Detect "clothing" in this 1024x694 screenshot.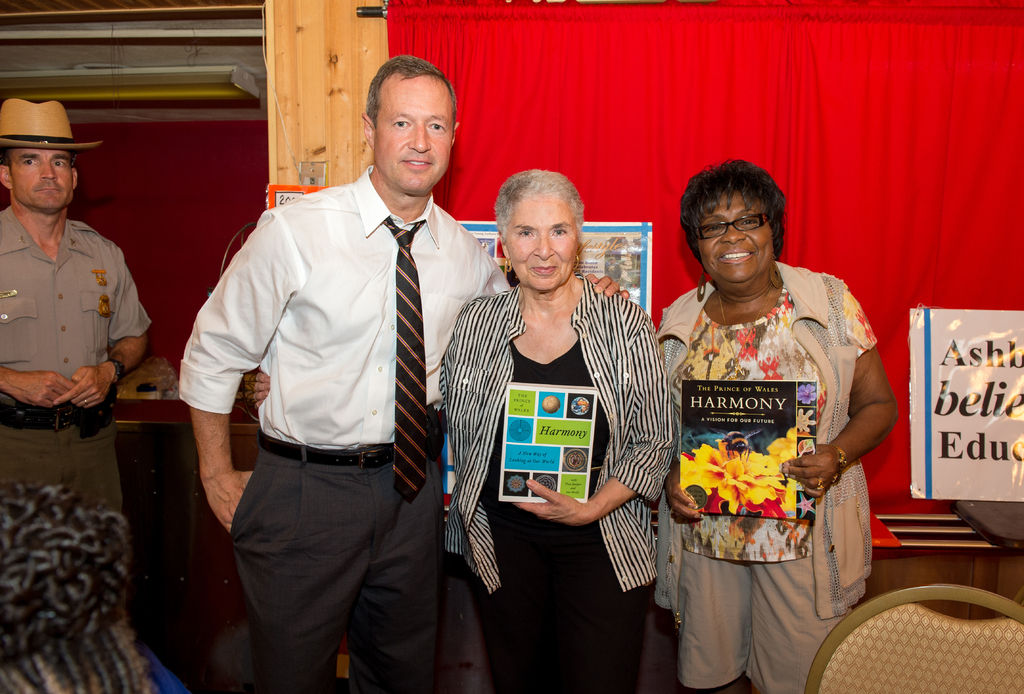
Detection: BBox(182, 168, 520, 456).
